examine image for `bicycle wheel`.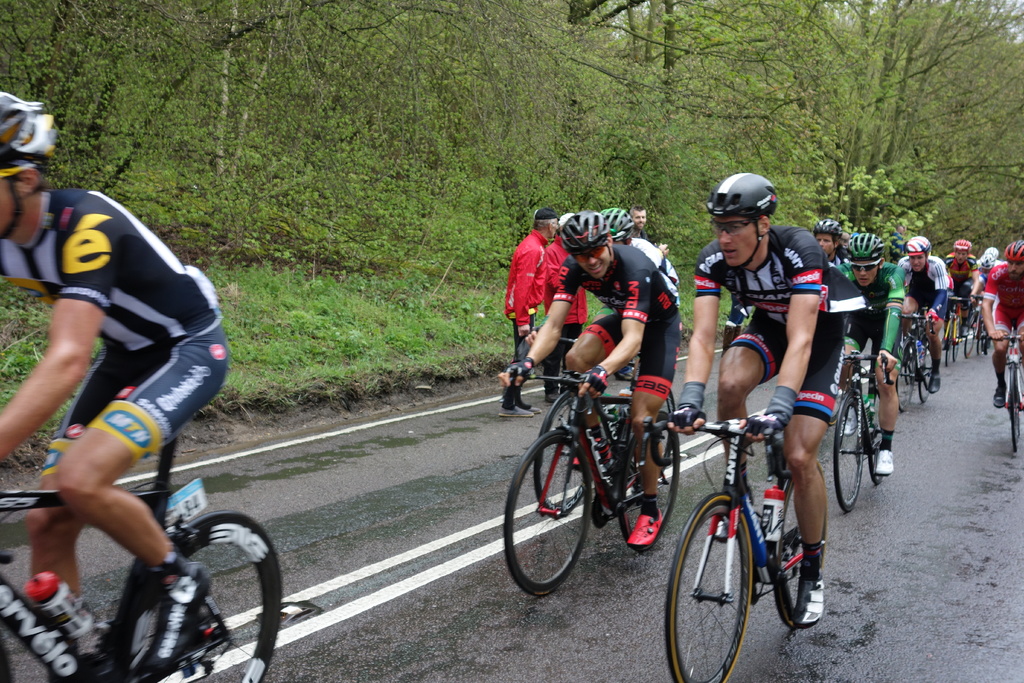
Examination result: 918:348:932:404.
